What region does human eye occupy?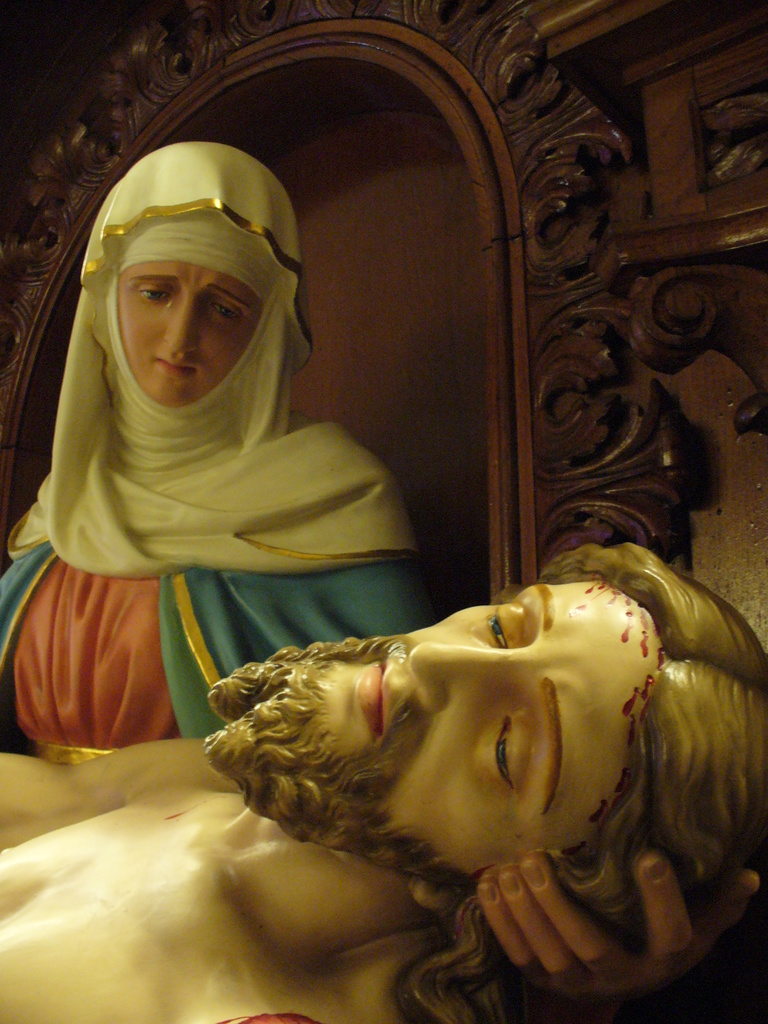
region(479, 714, 520, 791).
